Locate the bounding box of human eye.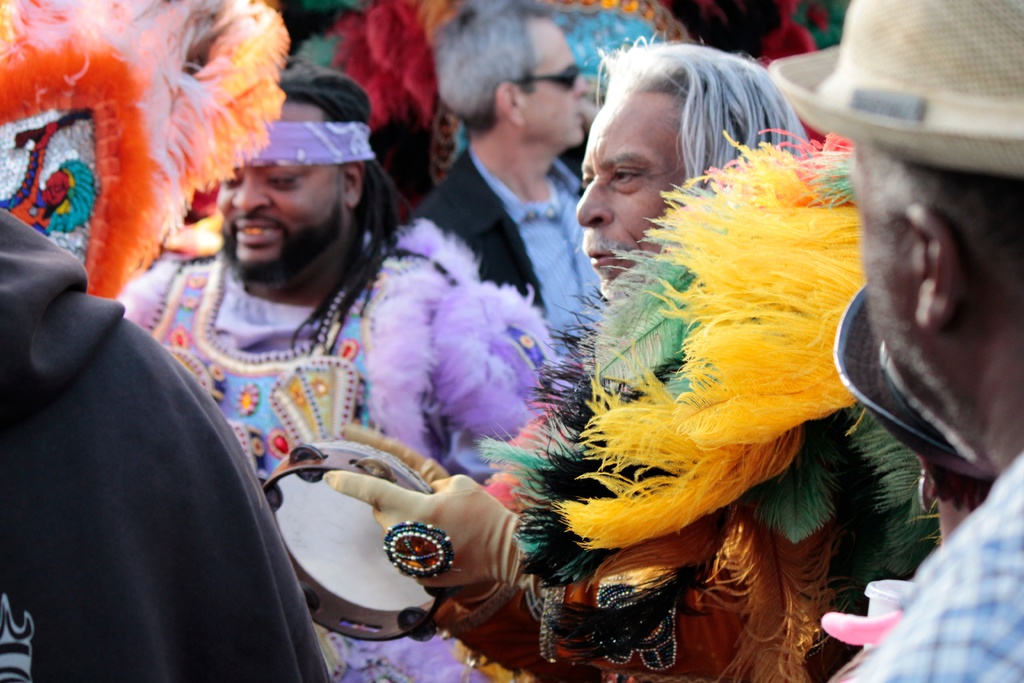
Bounding box: region(575, 173, 593, 189).
